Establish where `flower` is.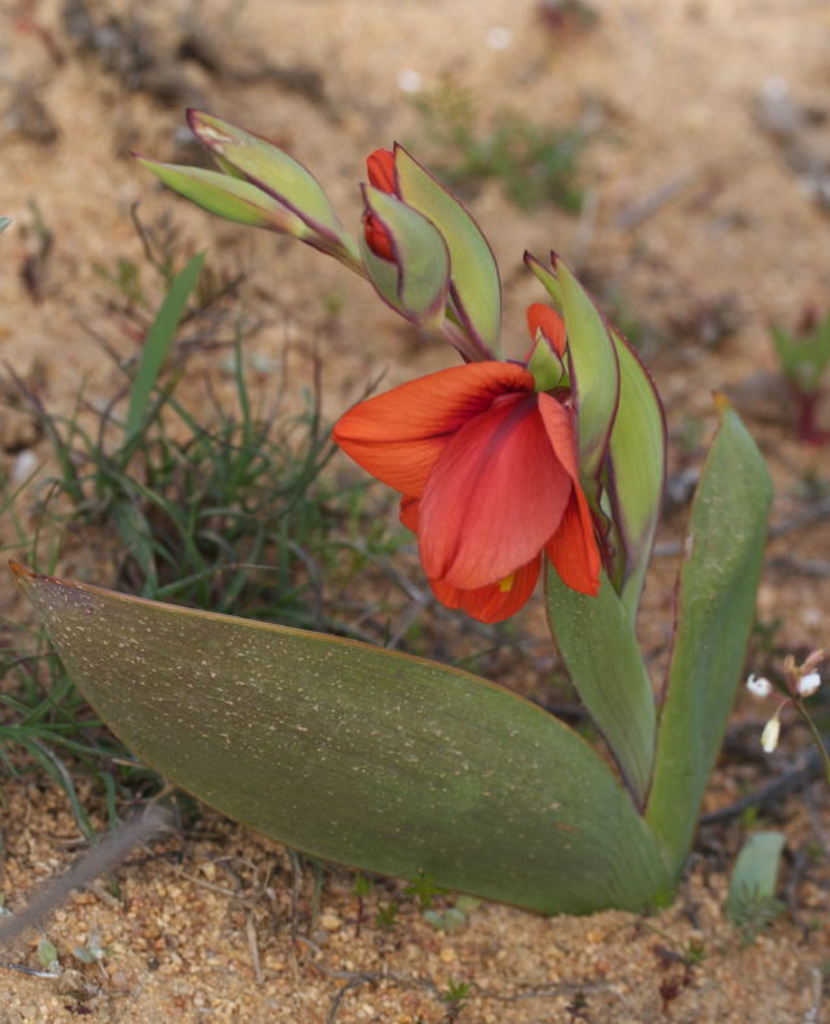
Established at 324/353/606/627.
